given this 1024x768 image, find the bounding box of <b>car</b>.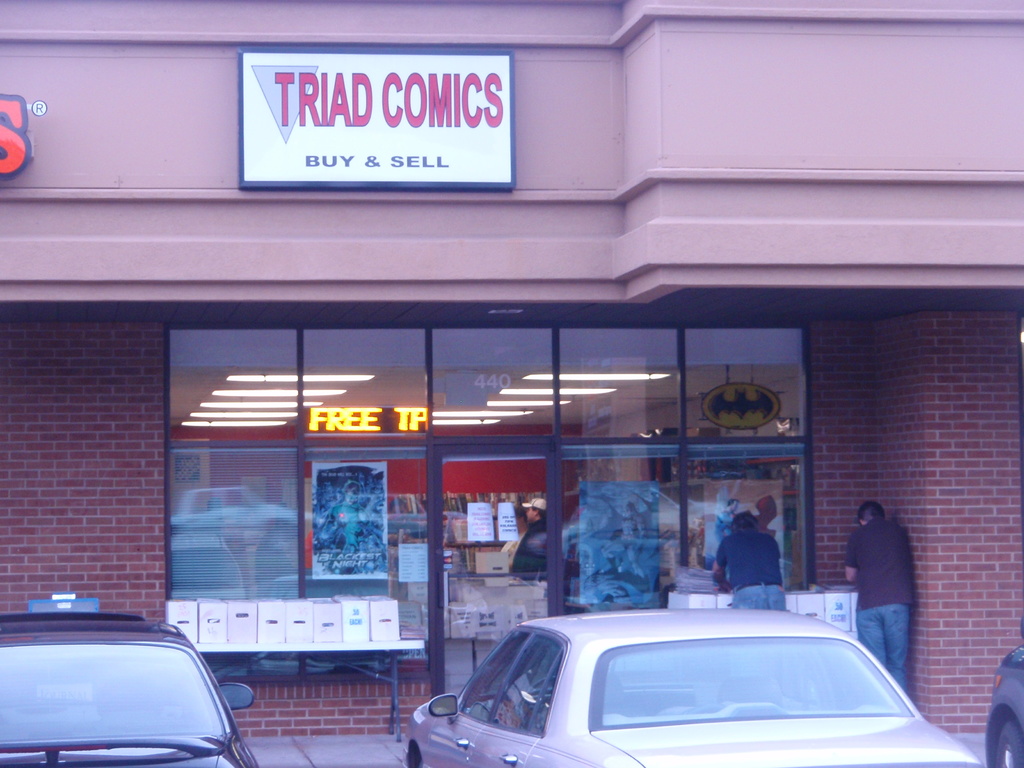
rect(402, 605, 984, 767).
